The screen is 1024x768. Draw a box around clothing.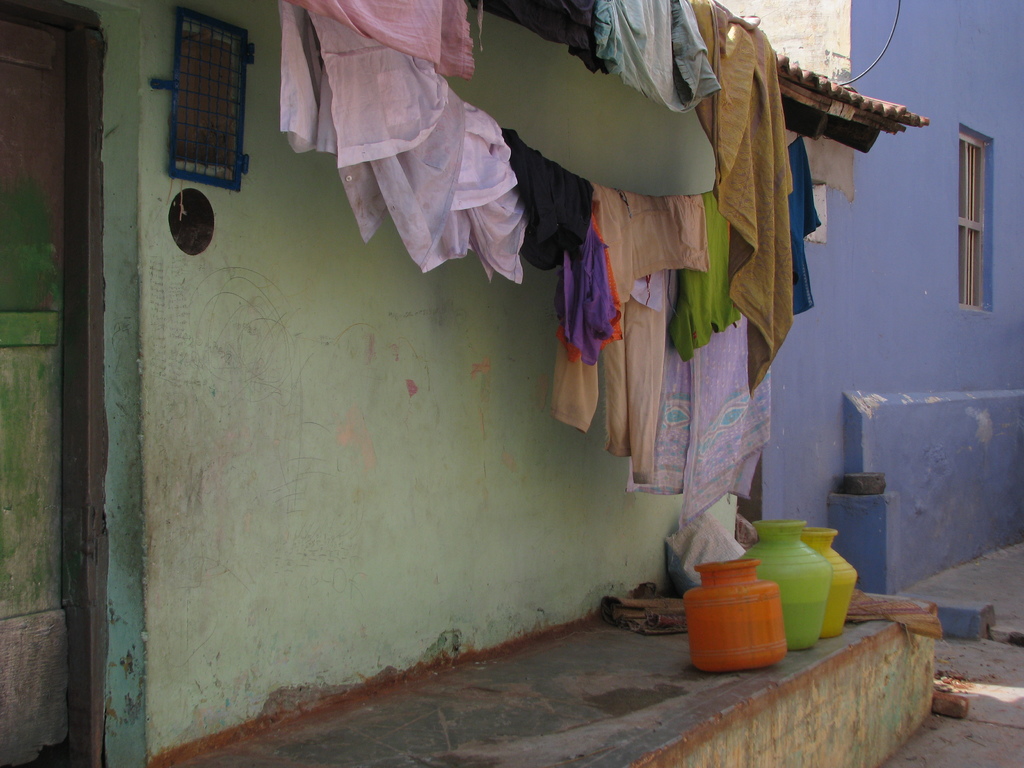
(631,323,785,540).
